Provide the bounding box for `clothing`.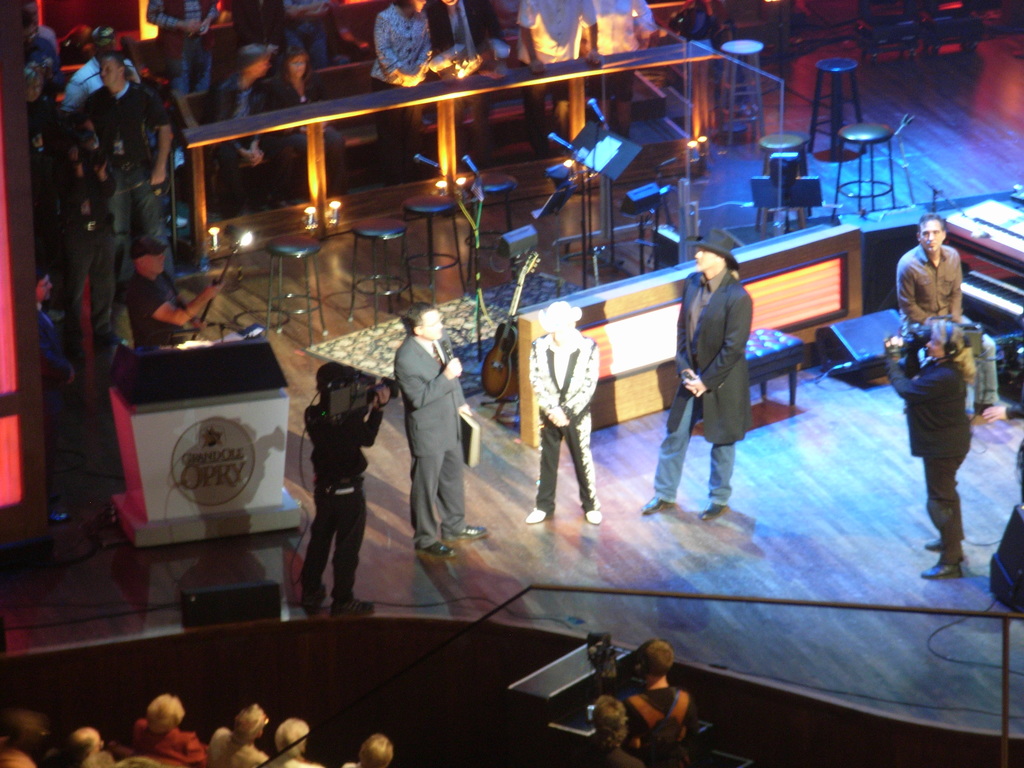
left=266, top=72, right=351, bottom=201.
